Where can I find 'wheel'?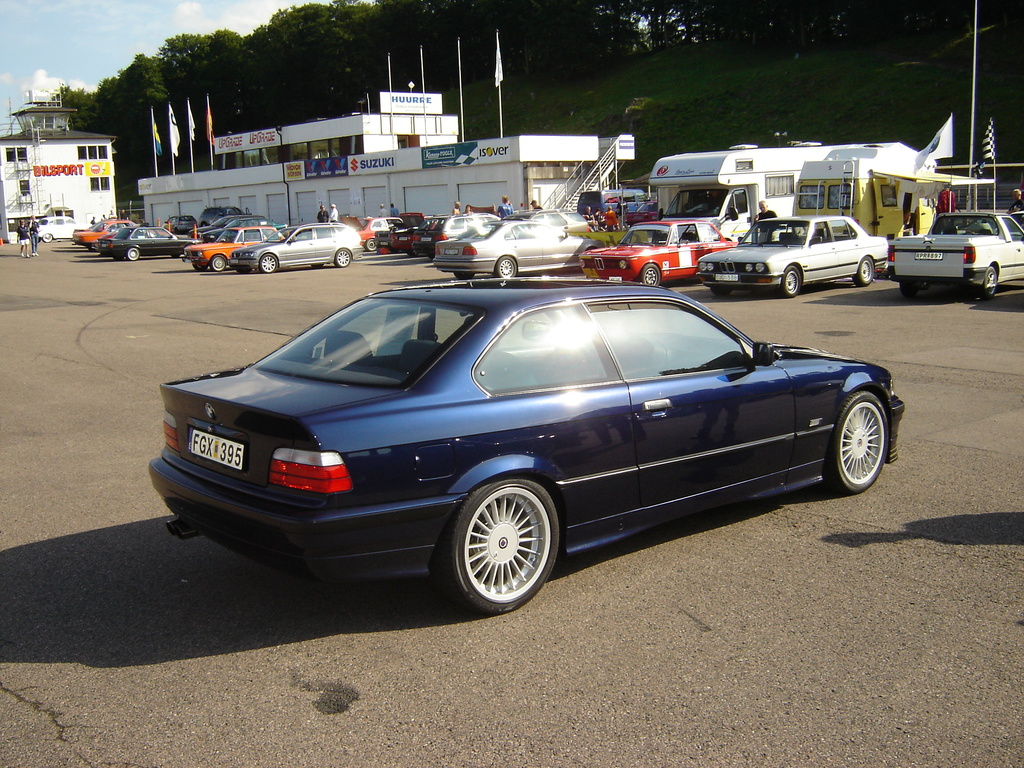
You can find it at bbox=(362, 240, 374, 256).
